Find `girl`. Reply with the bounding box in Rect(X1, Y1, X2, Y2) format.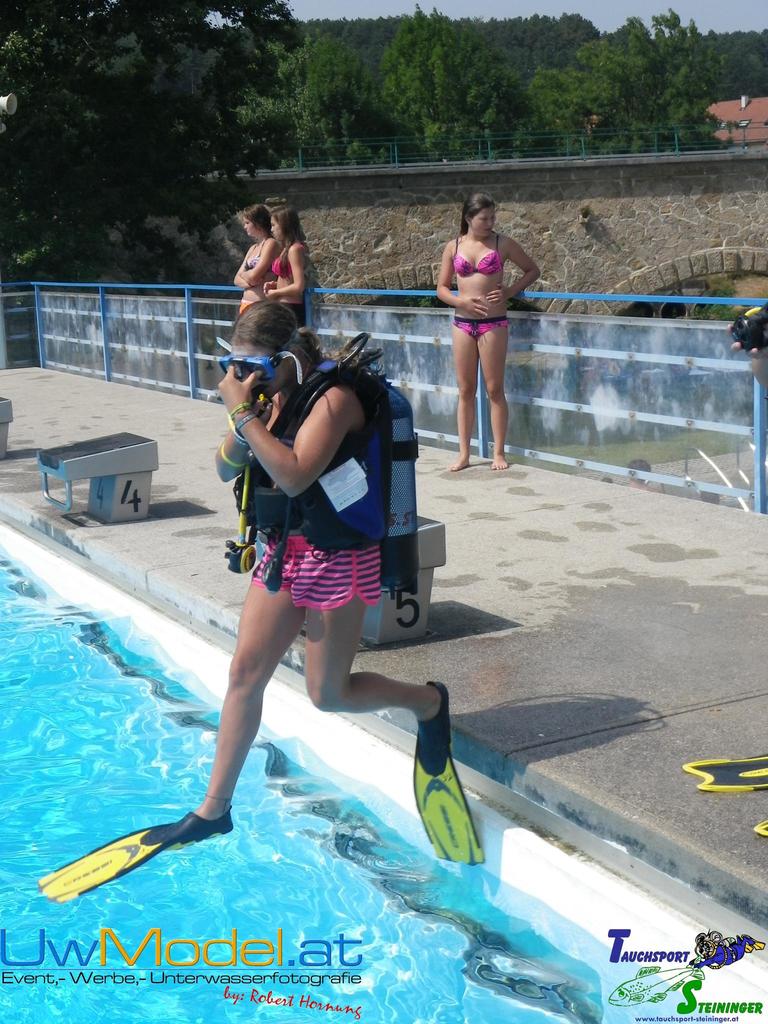
Rect(150, 301, 455, 847).
